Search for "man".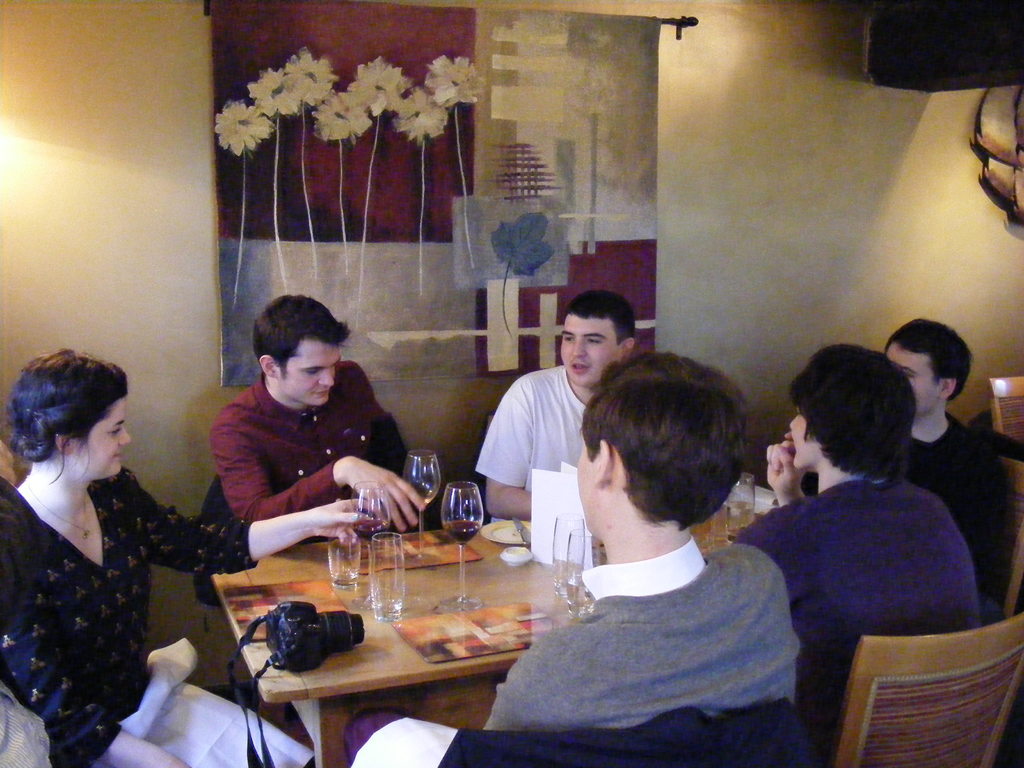
Found at box(209, 294, 427, 542).
